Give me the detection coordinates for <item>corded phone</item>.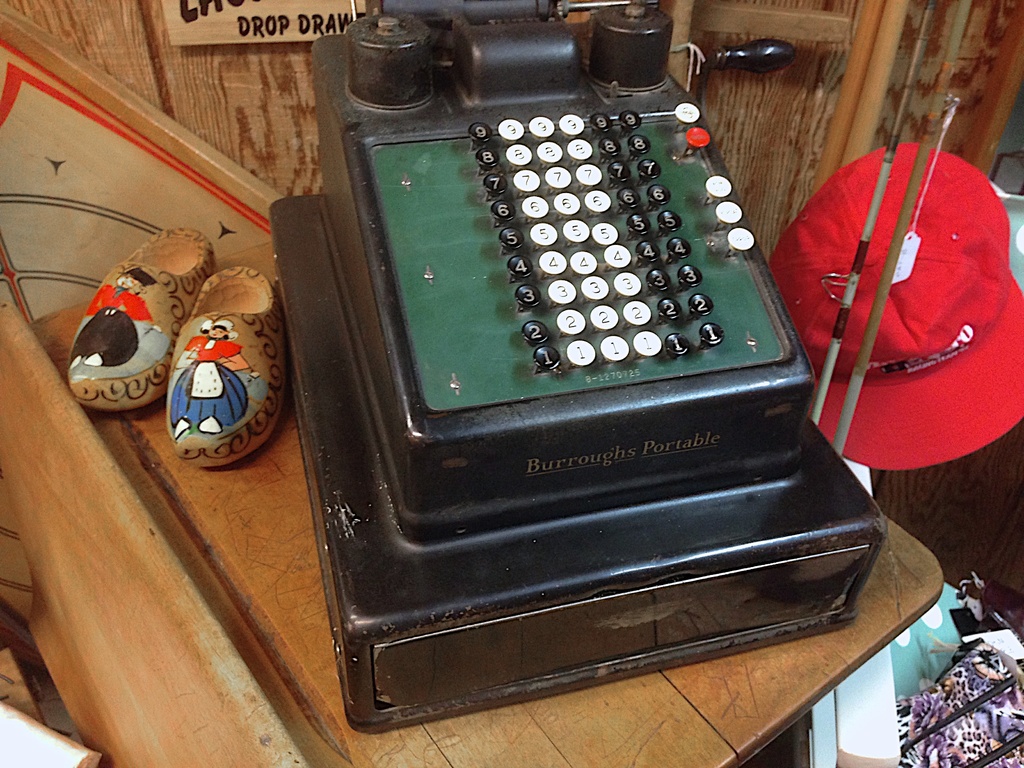
pyautogui.locateOnScreen(298, 22, 843, 591).
